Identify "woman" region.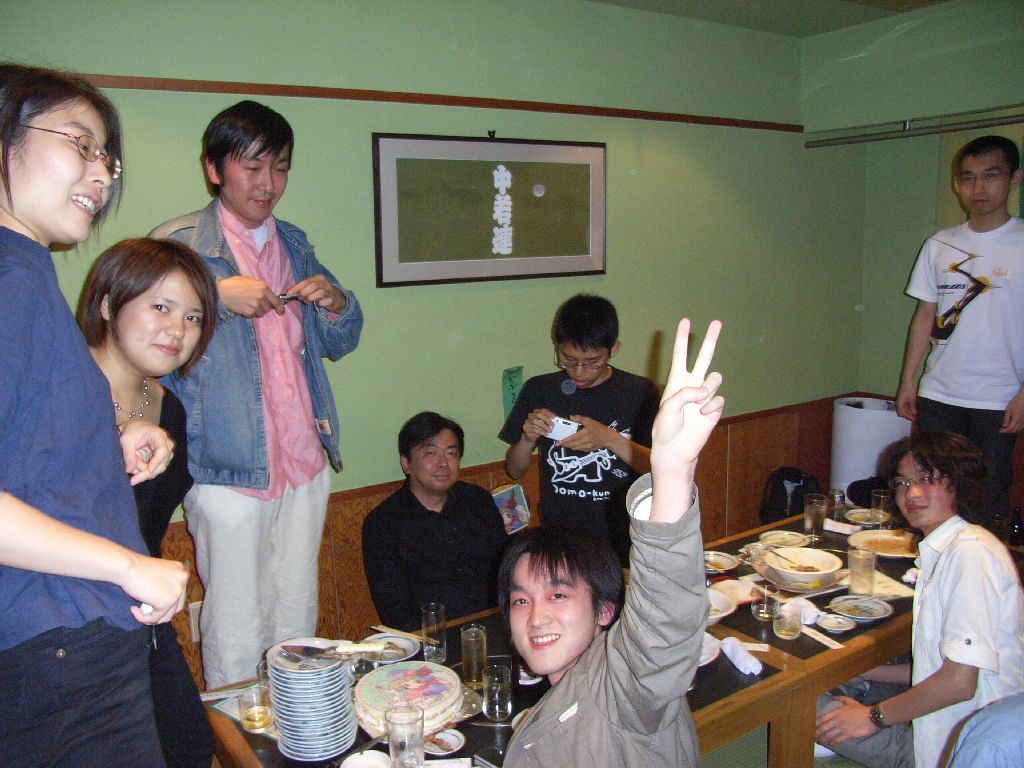
Region: [left=0, top=55, right=191, bottom=767].
